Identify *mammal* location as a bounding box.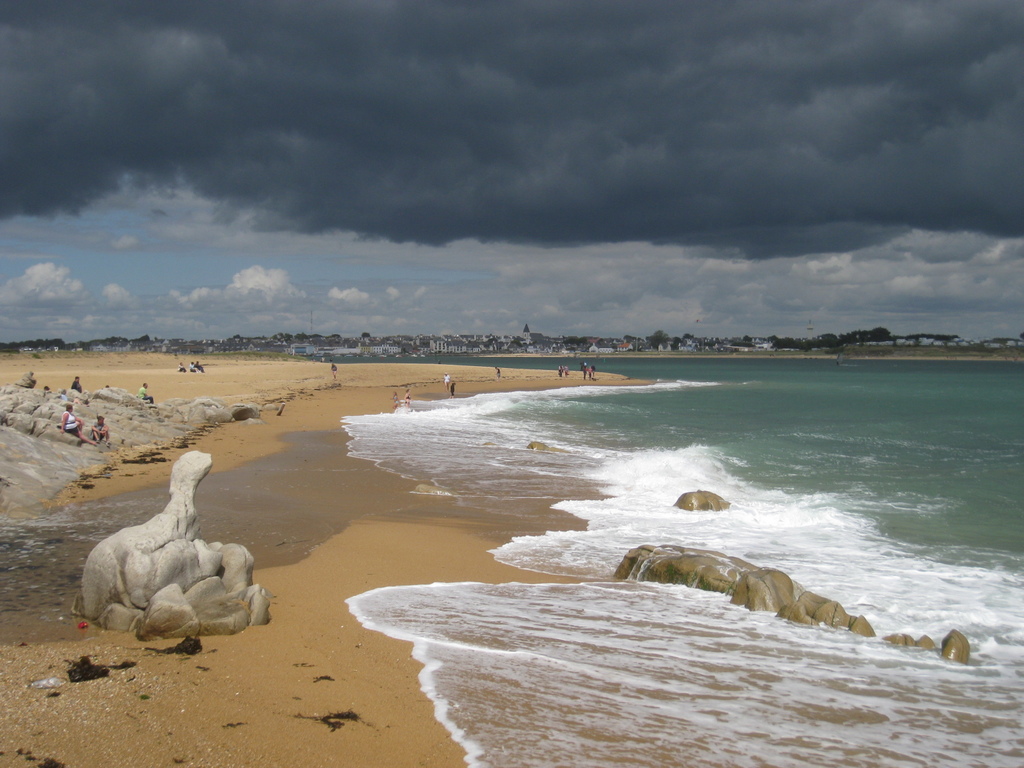
l=45, t=386, r=51, b=391.
